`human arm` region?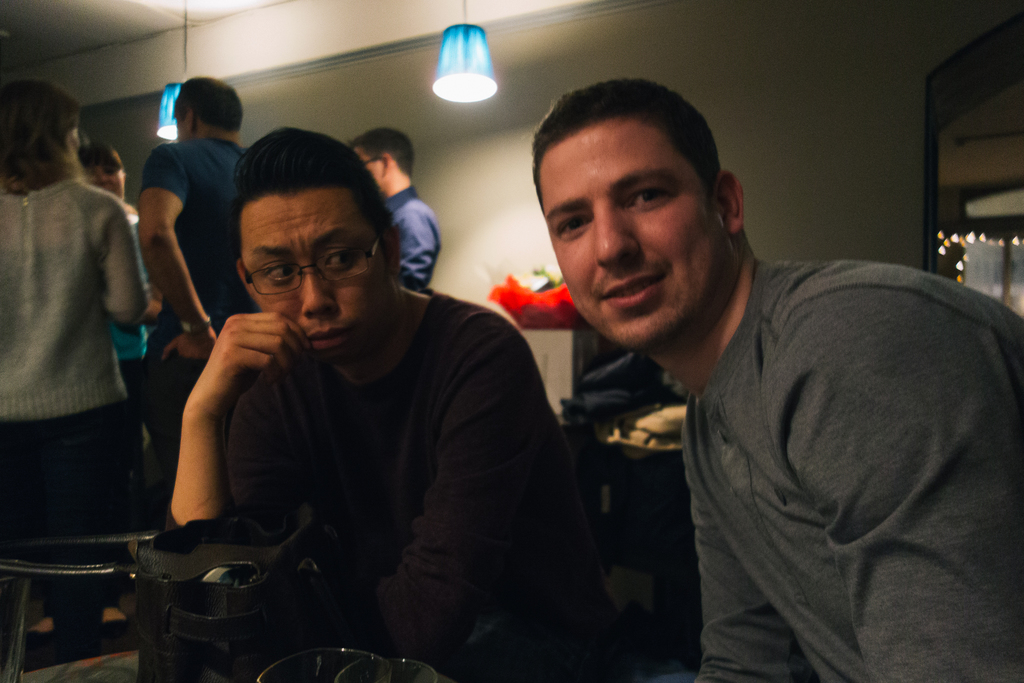
x1=89 y1=202 x2=164 y2=336
